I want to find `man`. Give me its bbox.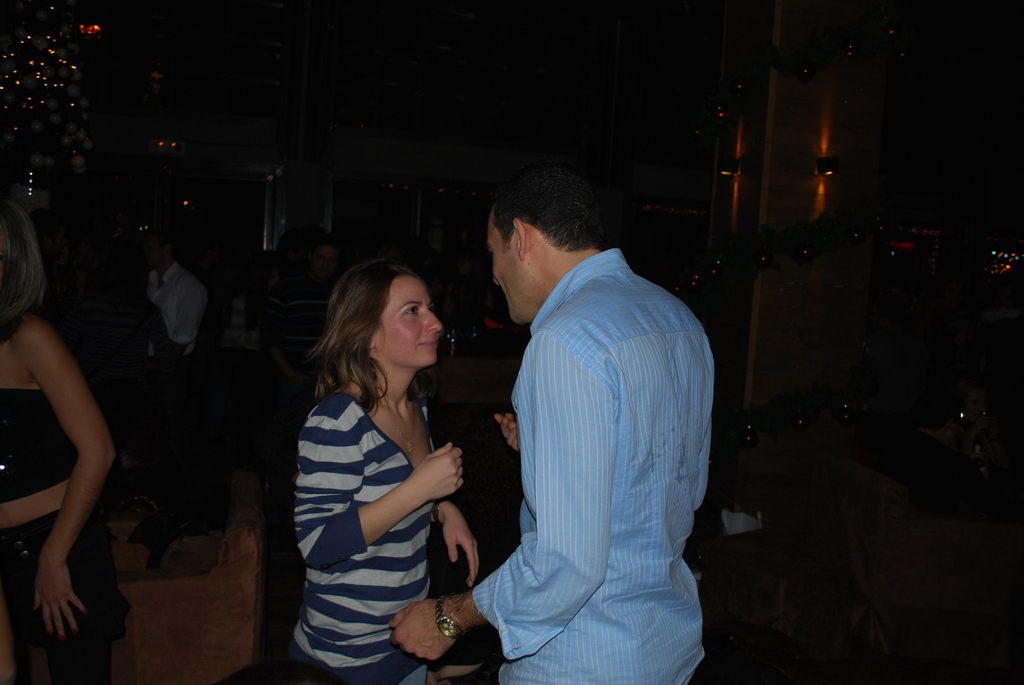
detection(442, 111, 712, 684).
